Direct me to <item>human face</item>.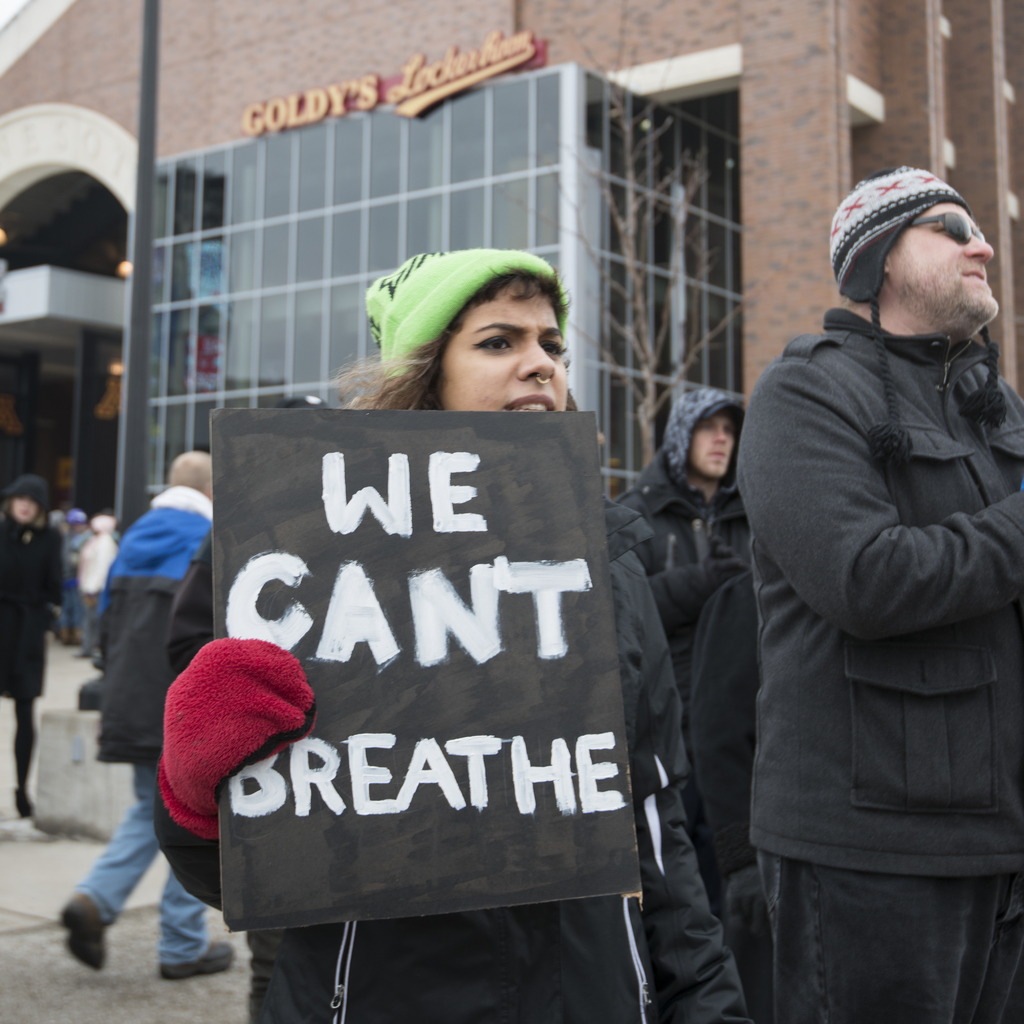
Direction: locate(16, 495, 35, 525).
